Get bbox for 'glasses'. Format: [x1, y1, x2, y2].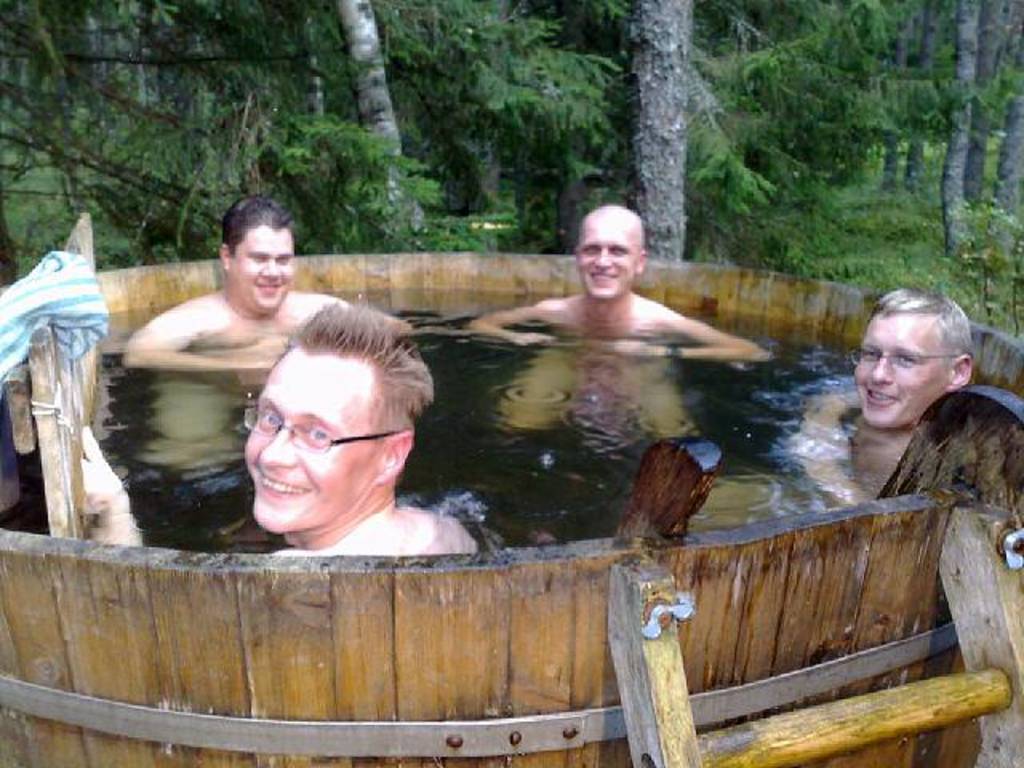
[246, 405, 403, 464].
